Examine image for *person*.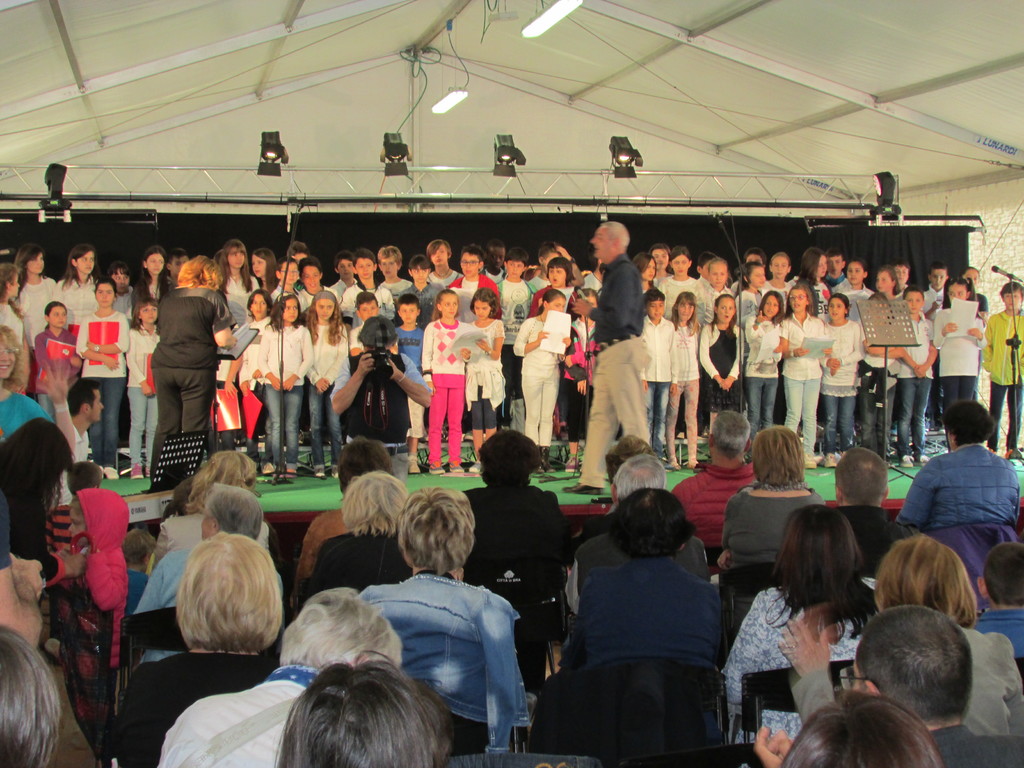
Examination result: left=134, top=490, right=263, bottom=616.
